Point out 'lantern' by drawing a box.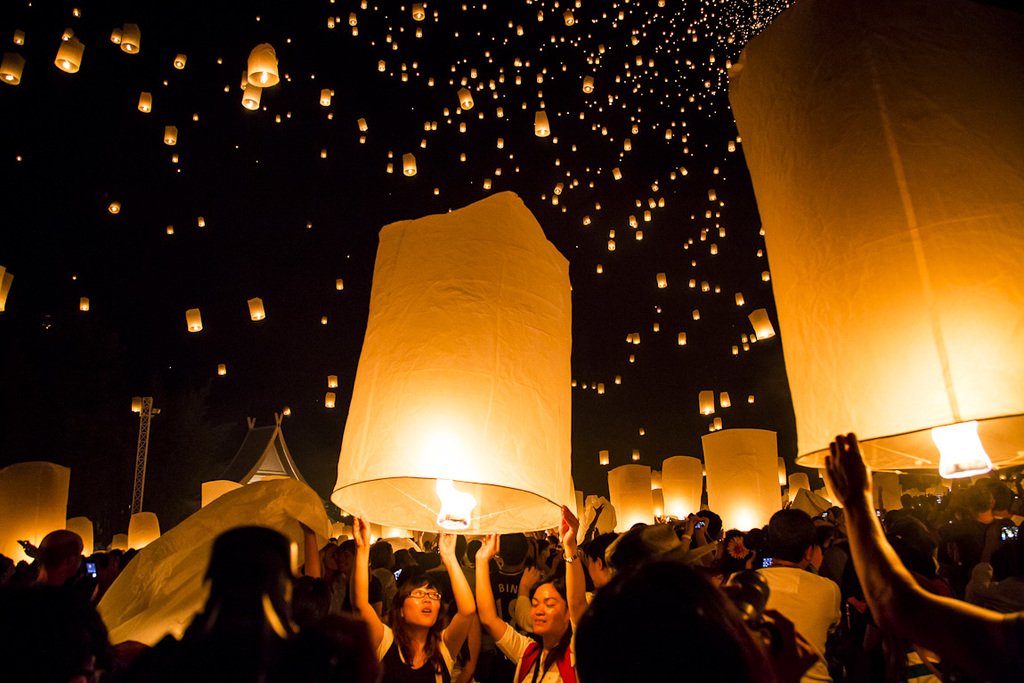
247/299/265/318.
